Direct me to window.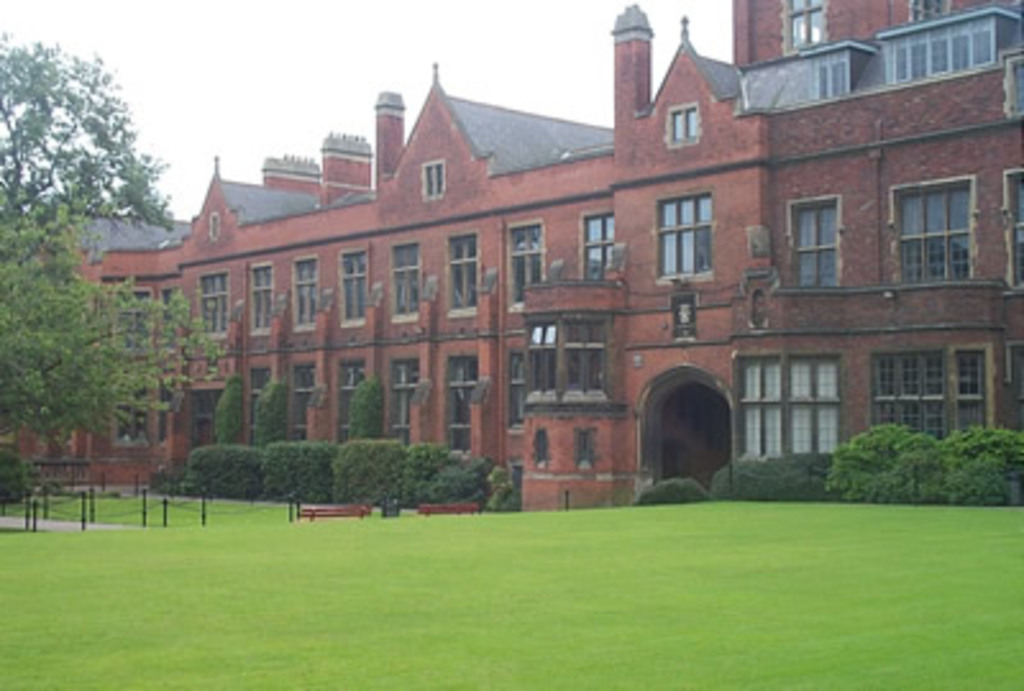
Direction: bbox=(417, 156, 445, 202).
